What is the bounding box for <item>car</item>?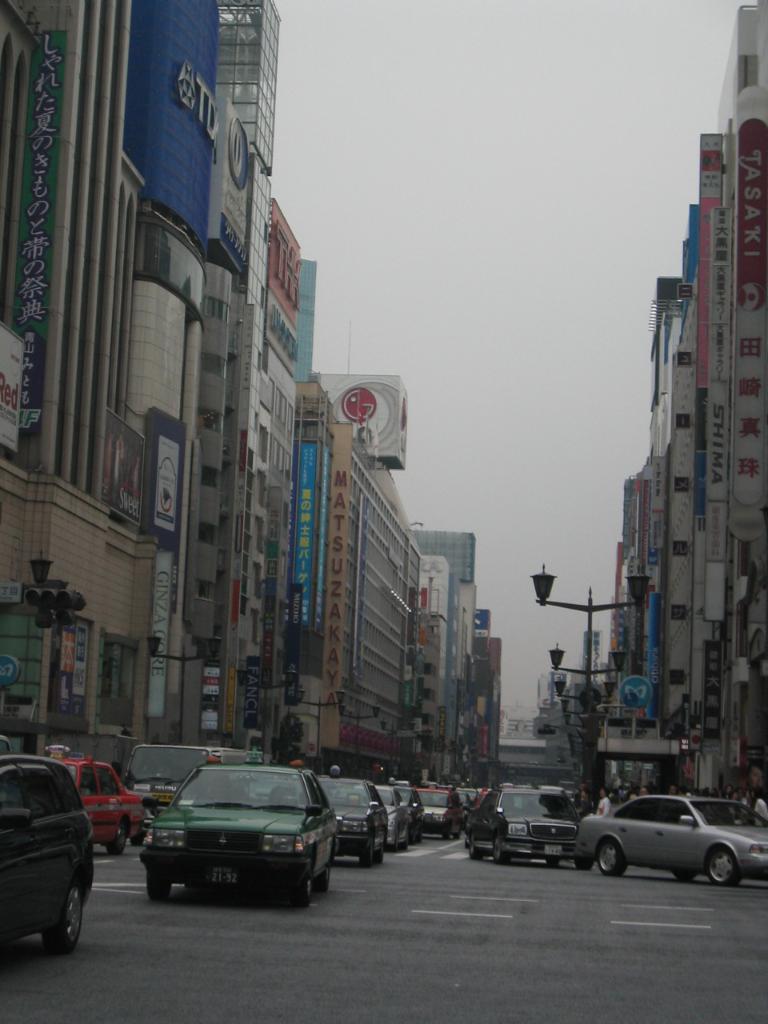
bbox(0, 750, 94, 961).
